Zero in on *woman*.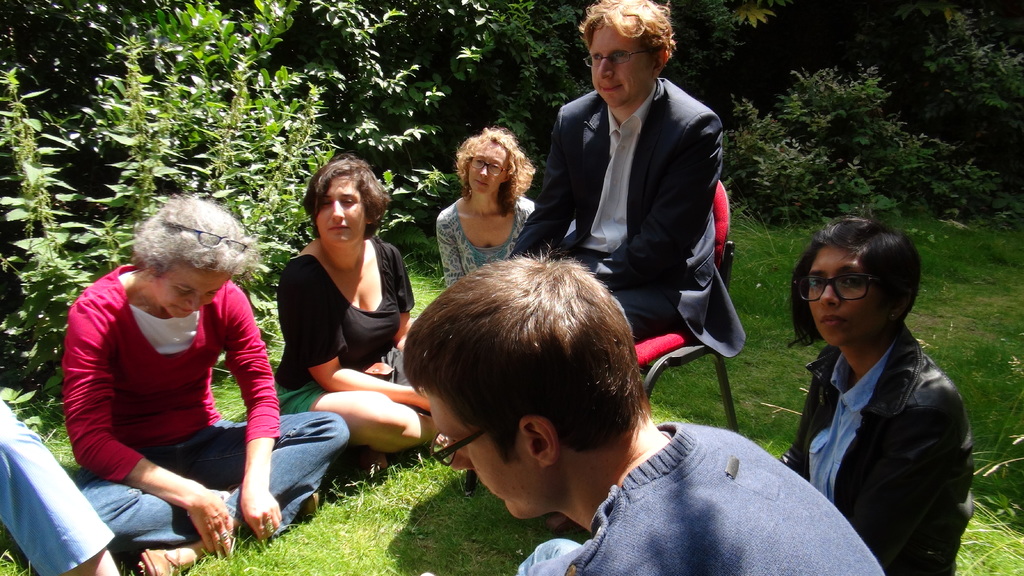
Zeroed in: bbox=[778, 211, 976, 575].
